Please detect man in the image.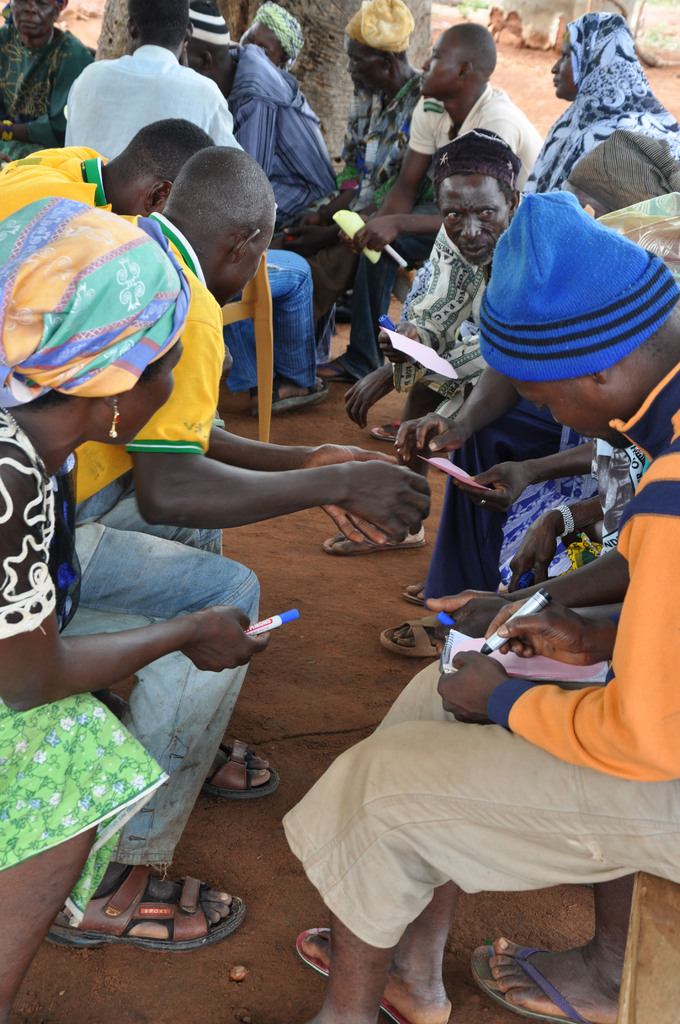
(63, 1, 338, 409).
